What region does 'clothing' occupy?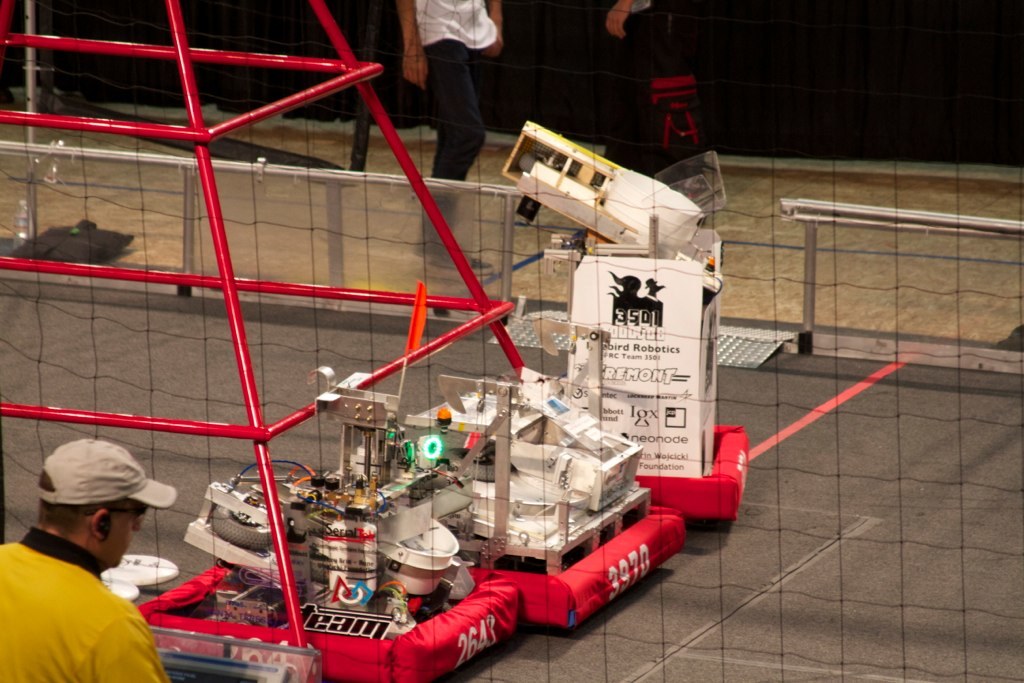
rect(604, 0, 657, 169).
